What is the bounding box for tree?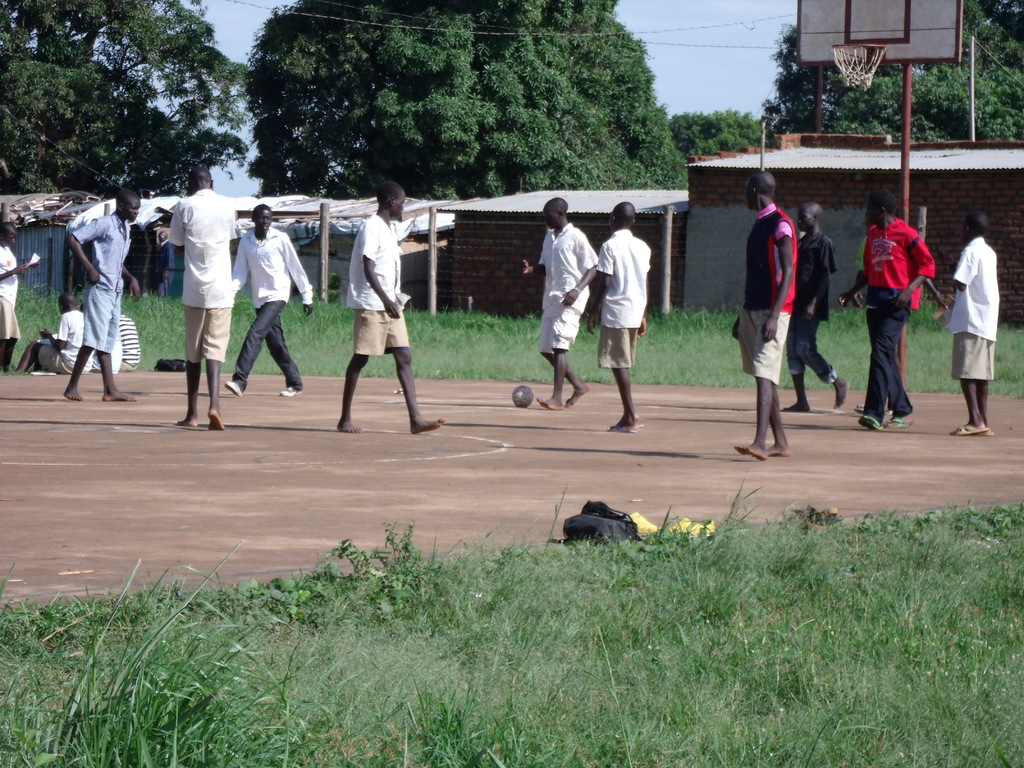
rect(681, 108, 768, 154).
